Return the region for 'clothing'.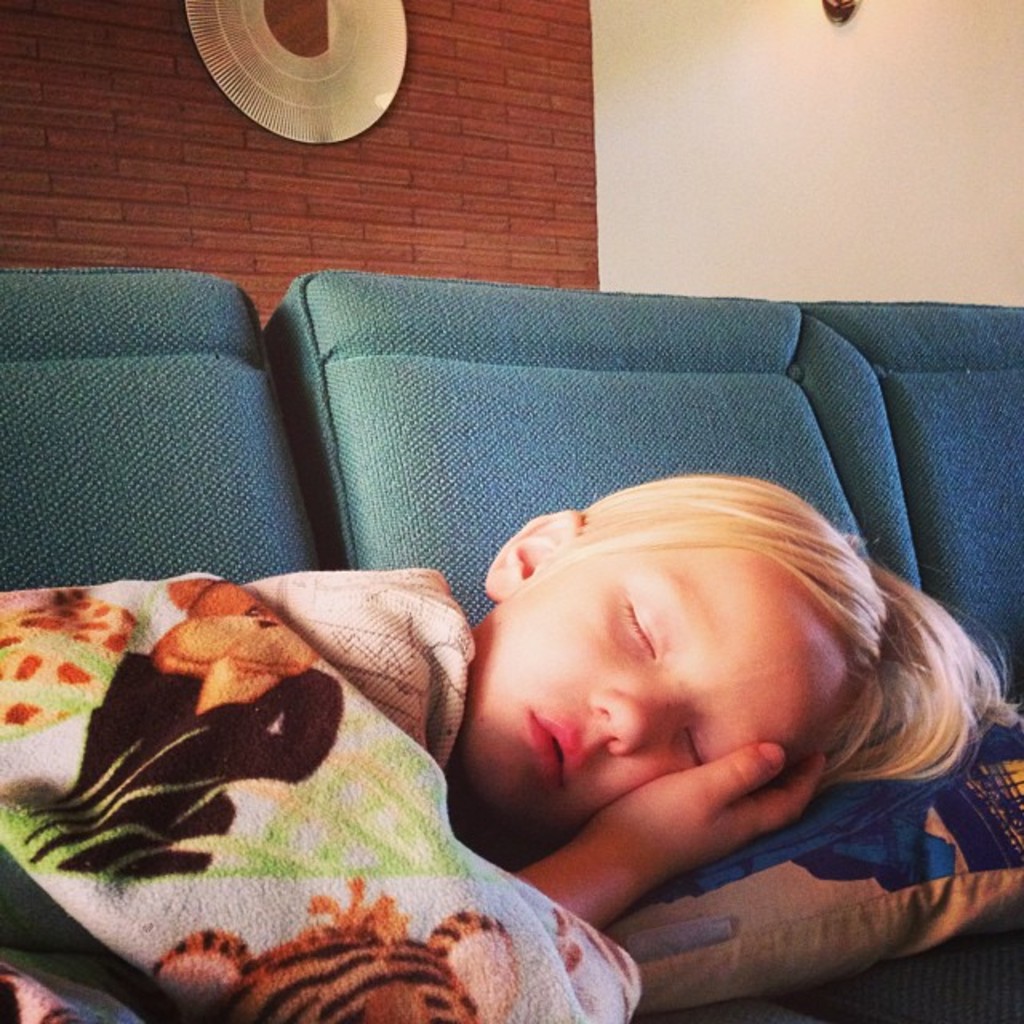
crop(13, 515, 669, 1013).
